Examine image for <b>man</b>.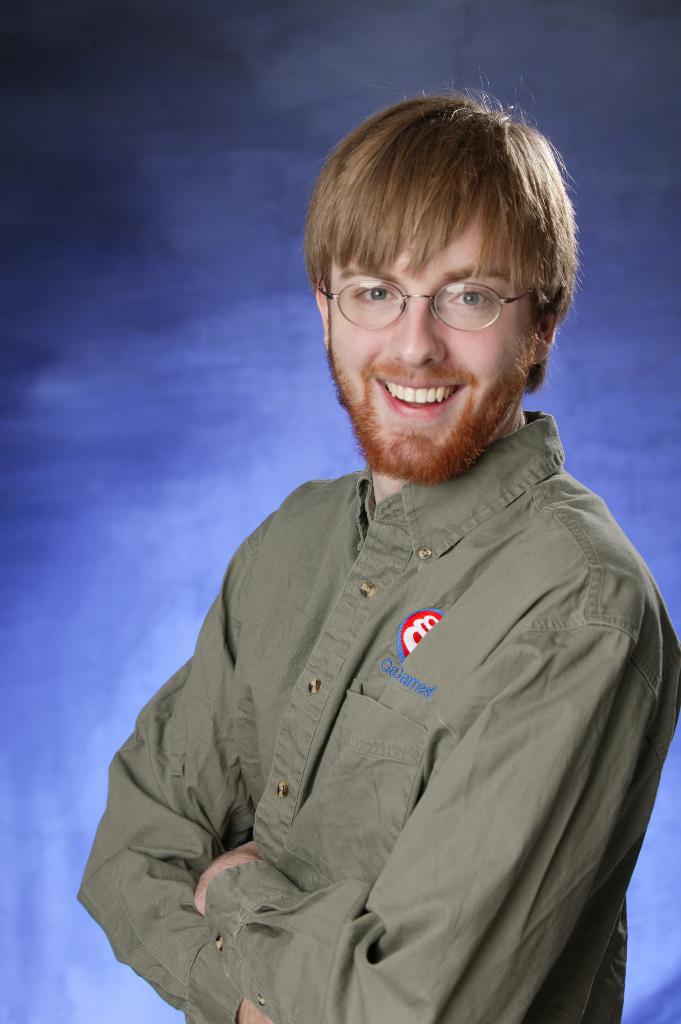
Examination result: <region>106, 82, 680, 1023</region>.
